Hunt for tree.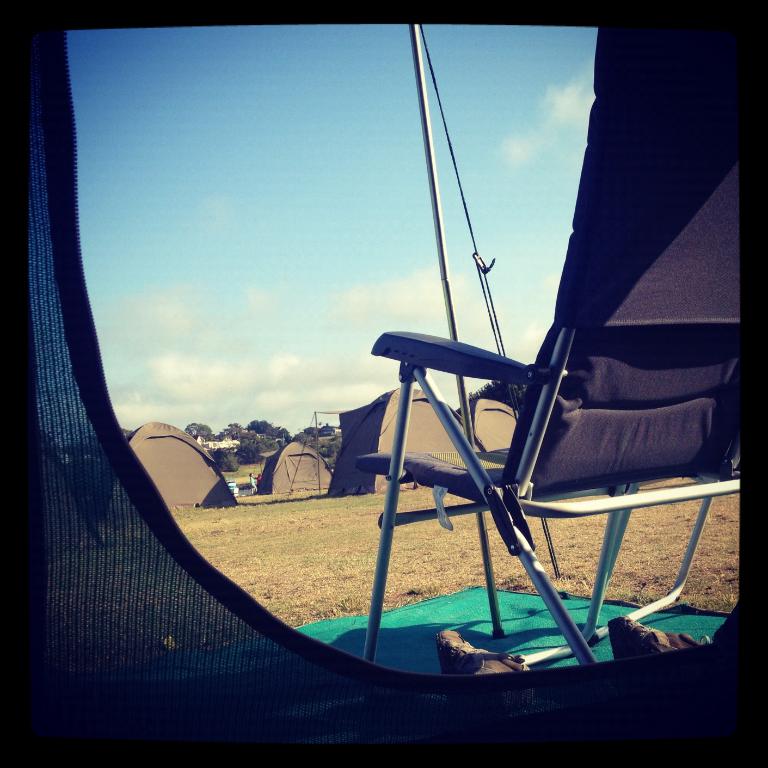
Hunted down at [470,376,524,404].
